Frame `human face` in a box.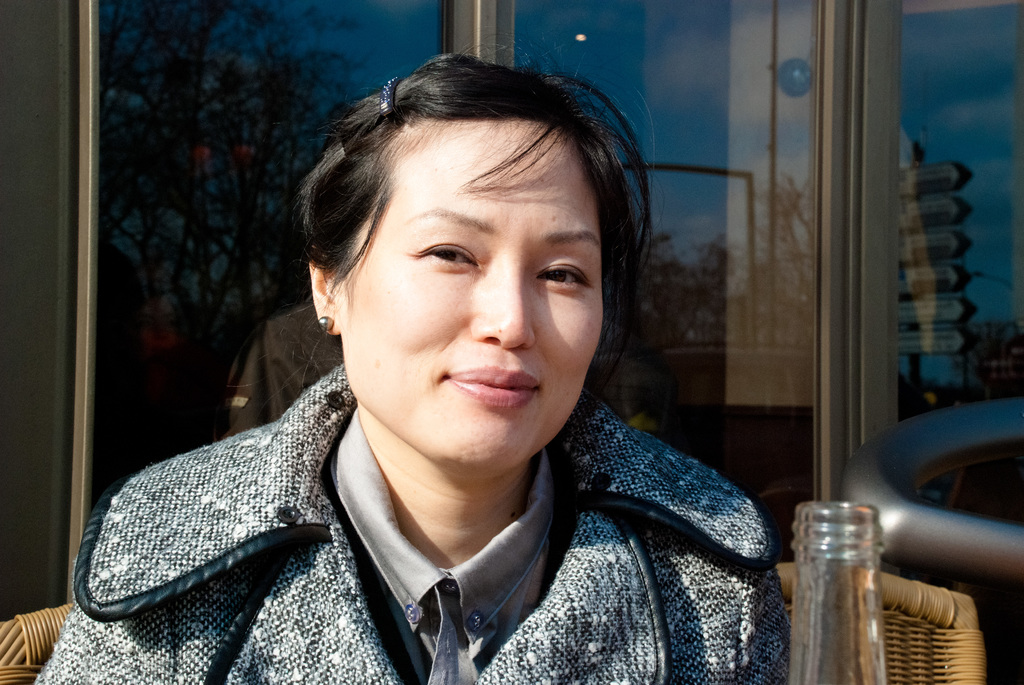
BBox(344, 120, 602, 466).
